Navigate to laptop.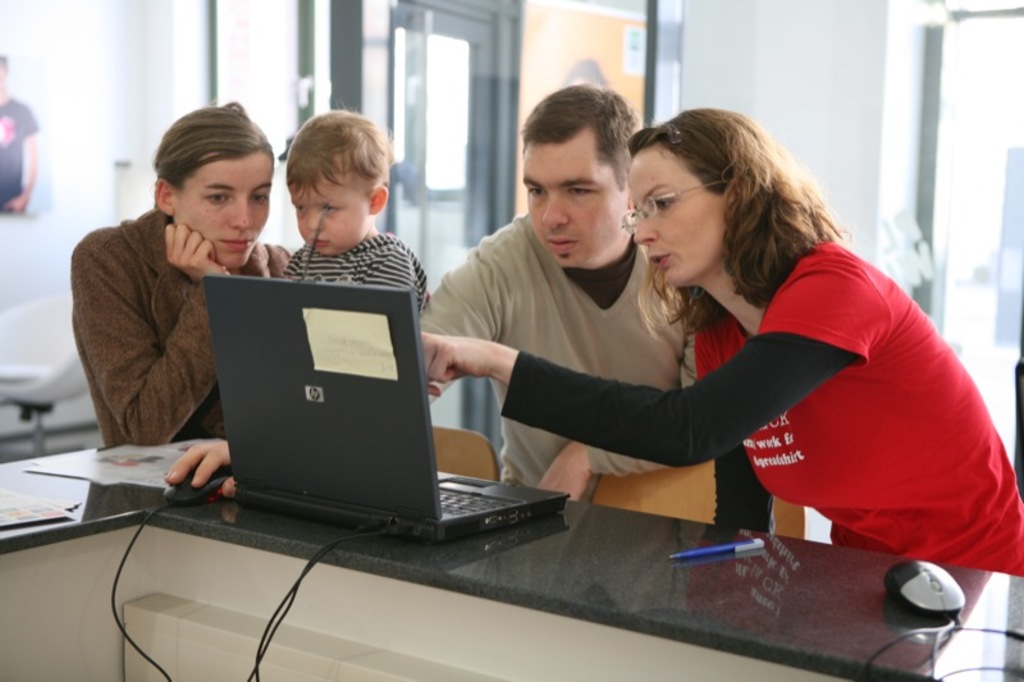
Navigation target: box=[179, 270, 466, 571].
